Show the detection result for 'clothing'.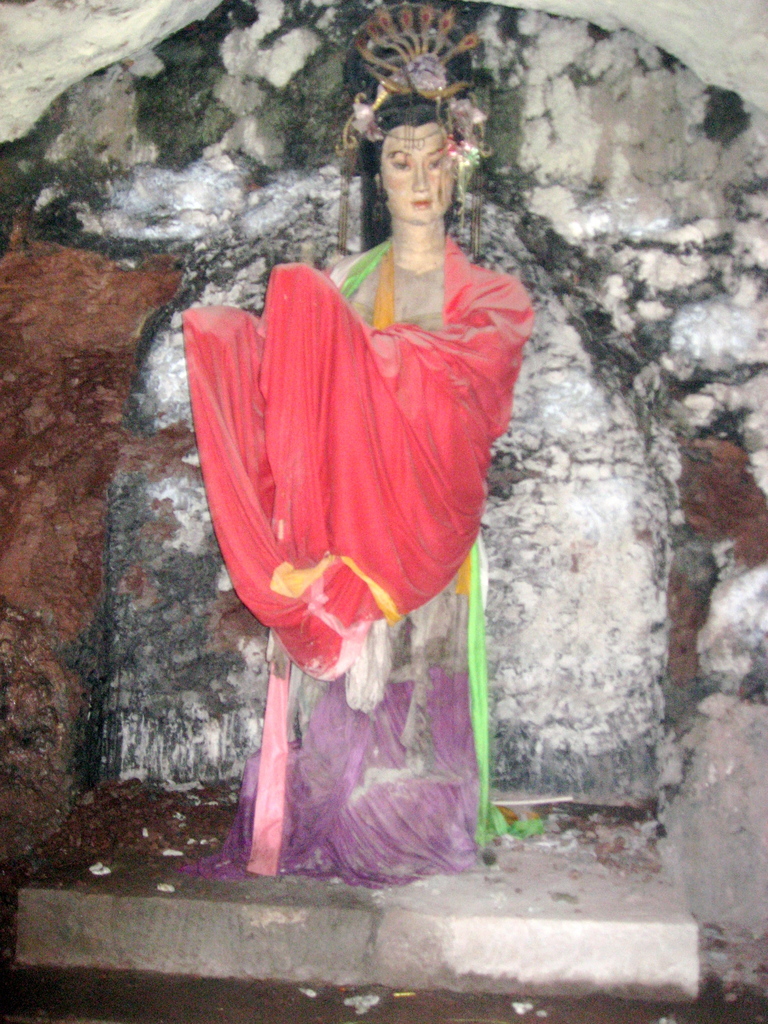
box=[177, 232, 540, 886].
